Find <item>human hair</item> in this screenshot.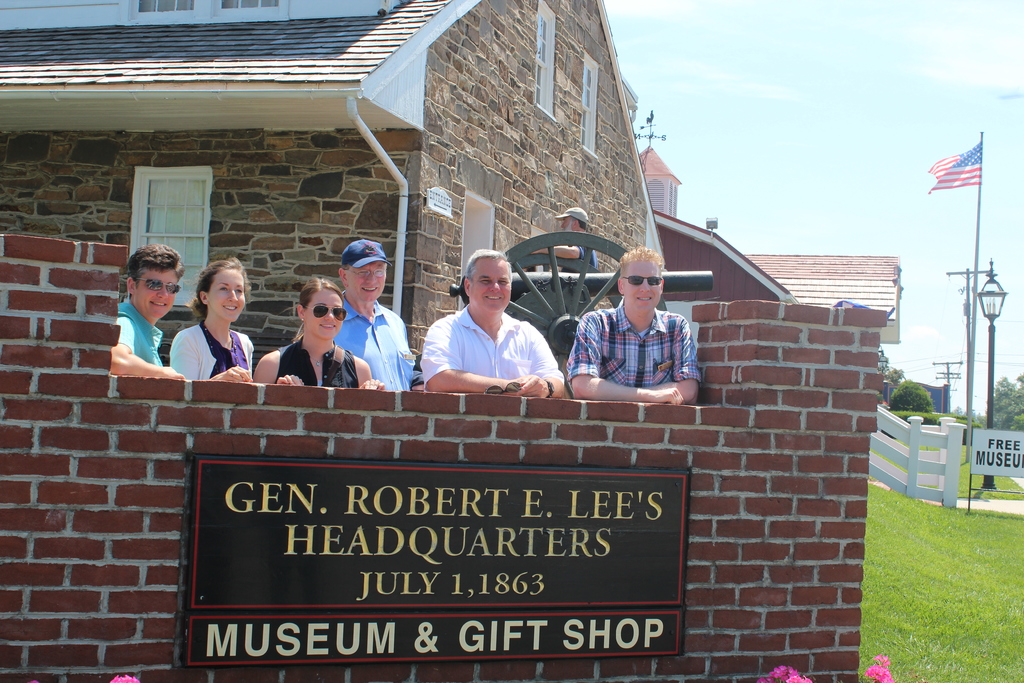
The bounding box for <item>human hair</item> is {"left": 301, "top": 270, "right": 344, "bottom": 310}.
